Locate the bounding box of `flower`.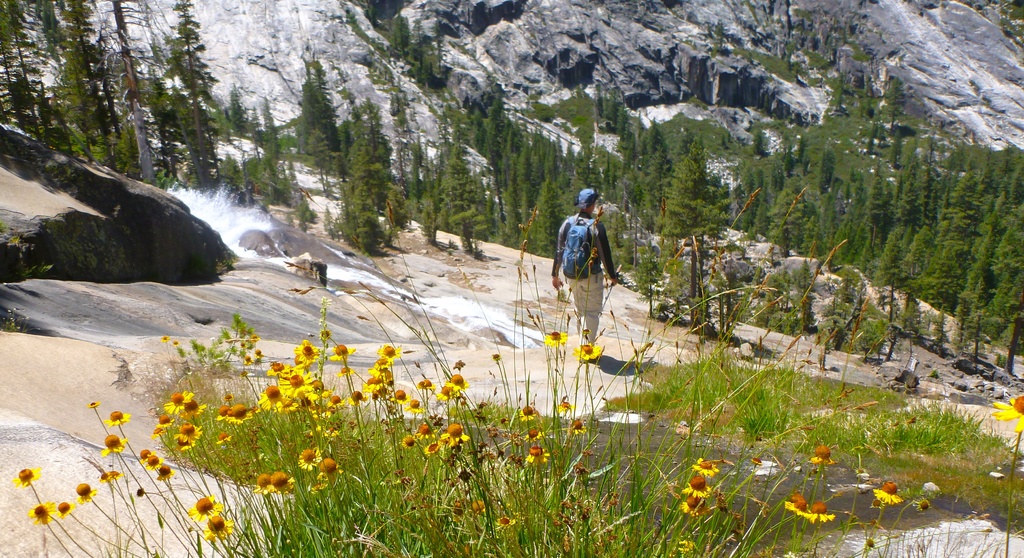
Bounding box: (136,447,154,468).
